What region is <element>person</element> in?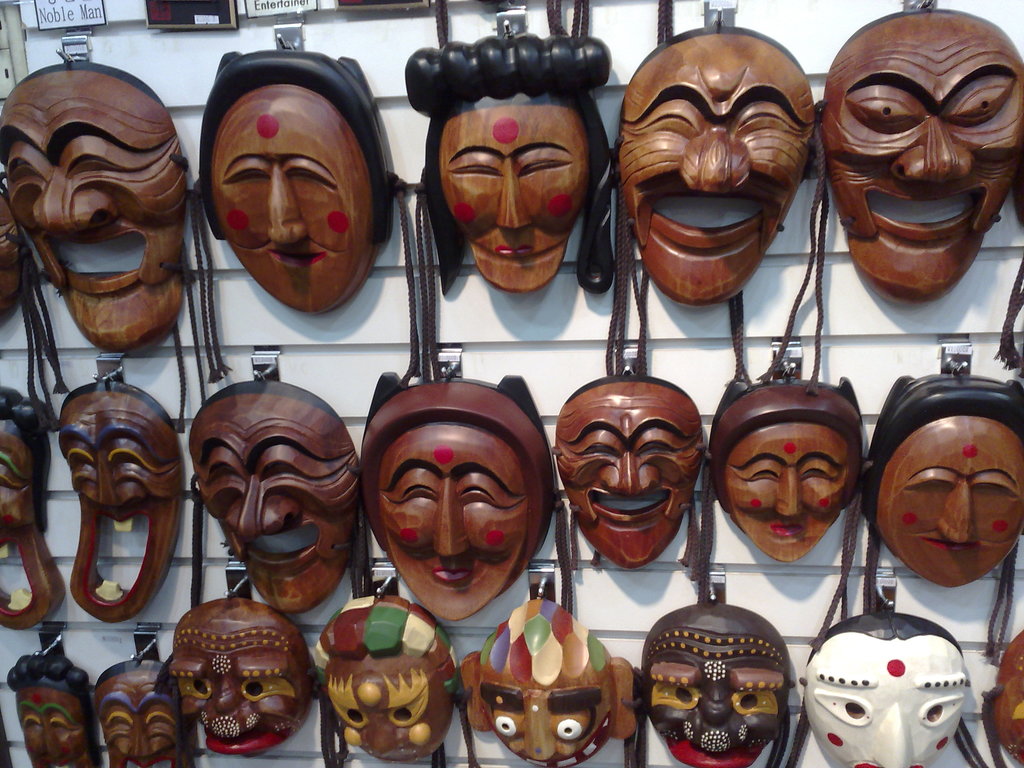
<box>400,15,613,298</box>.
